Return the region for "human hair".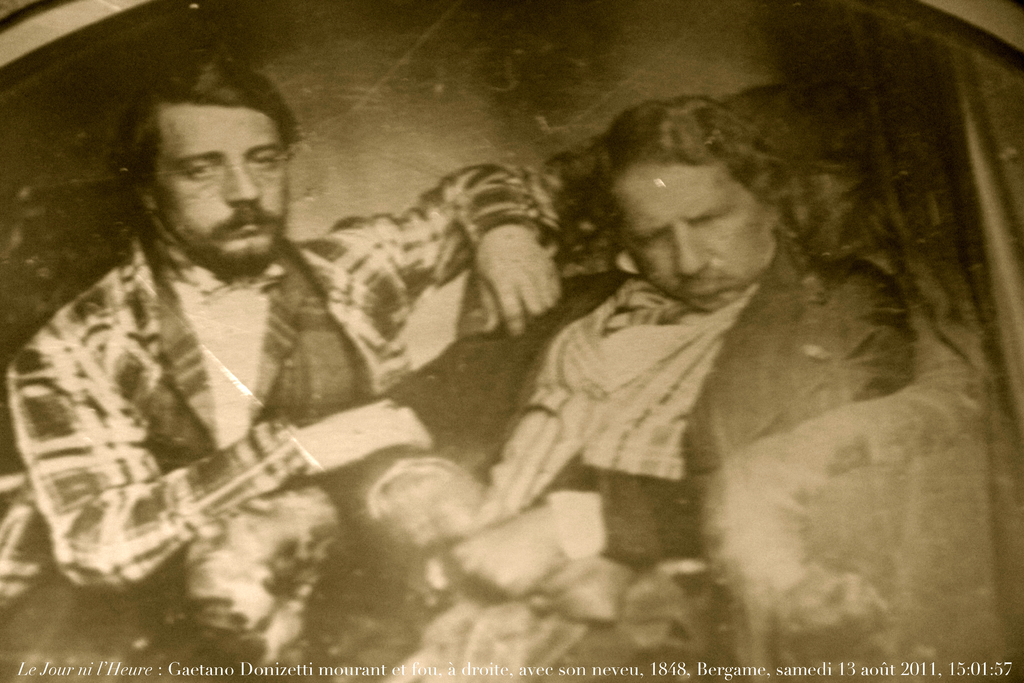
BBox(108, 52, 303, 192).
